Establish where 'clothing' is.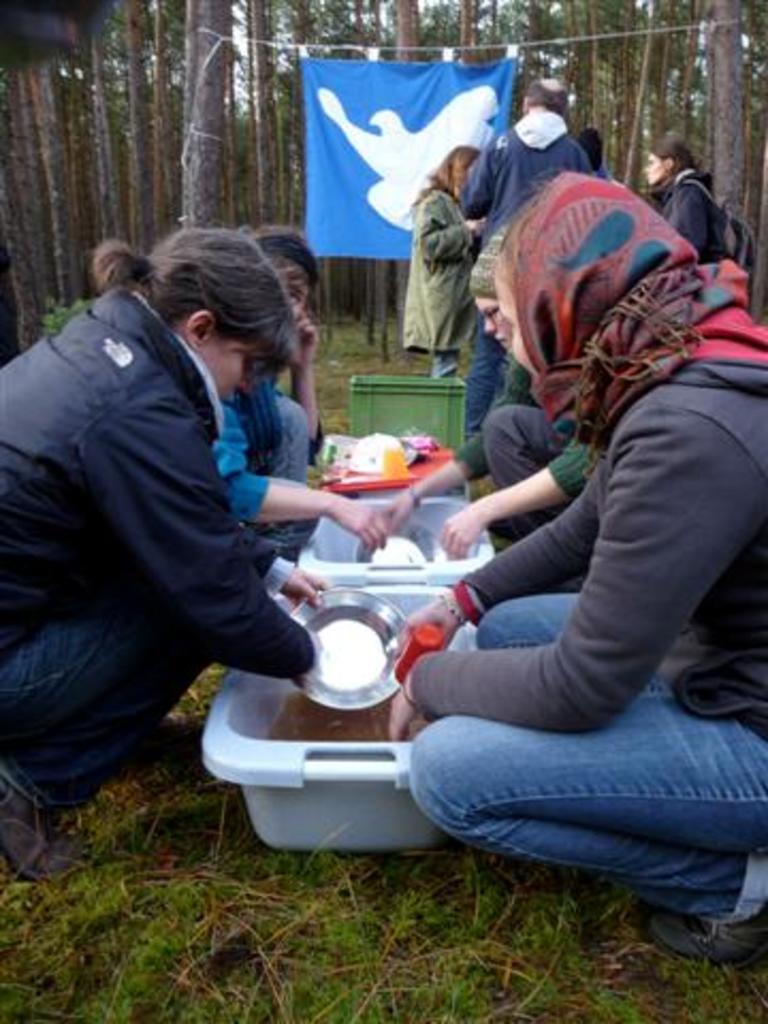
Established at BBox(386, 107, 766, 954).
